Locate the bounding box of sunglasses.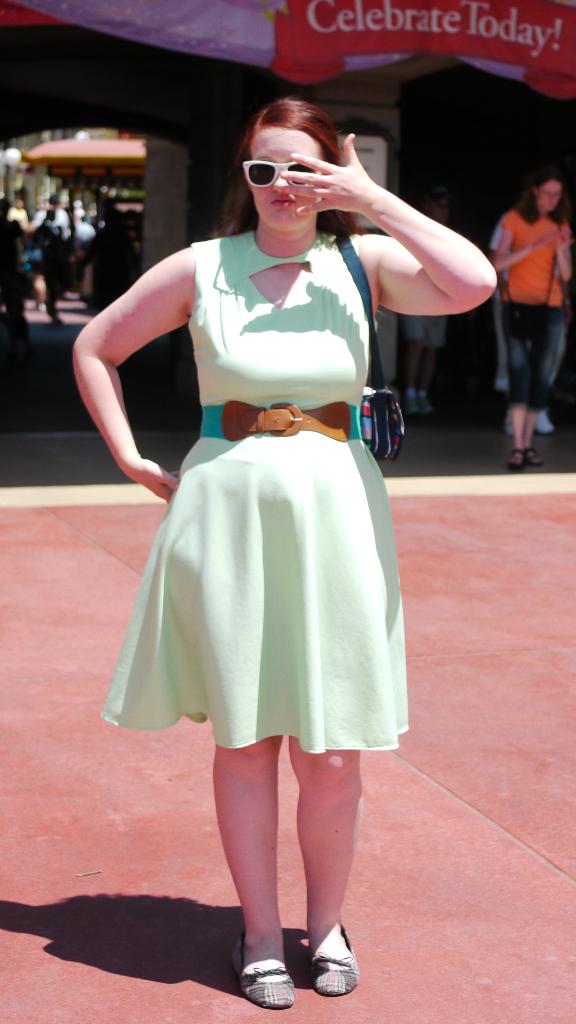
Bounding box: <bbox>241, 162, 316, 188</bbox>.
